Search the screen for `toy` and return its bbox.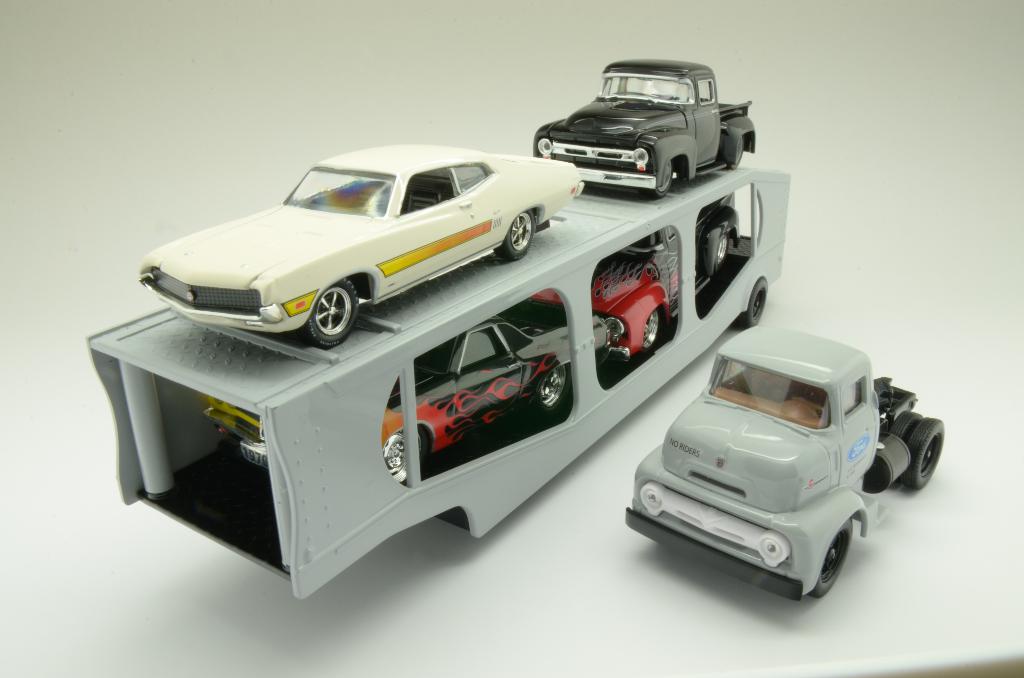
Found: box=[531, 56, 771, 204].
